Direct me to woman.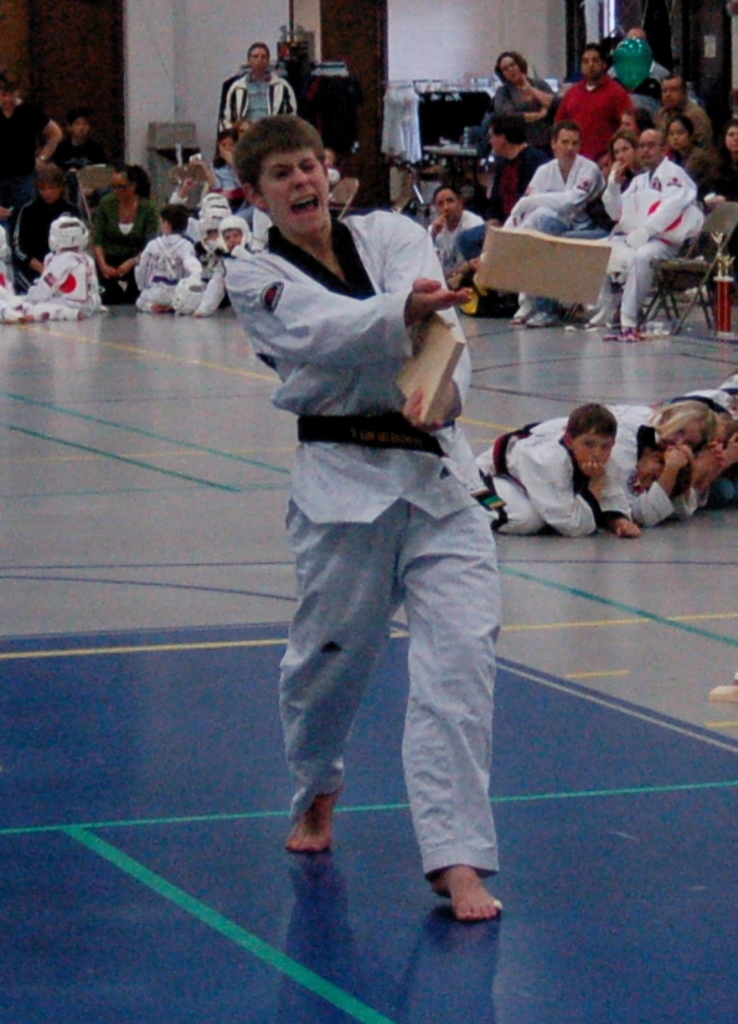
Direction: [x1=485, y1=38, x2=558, y2=171].
